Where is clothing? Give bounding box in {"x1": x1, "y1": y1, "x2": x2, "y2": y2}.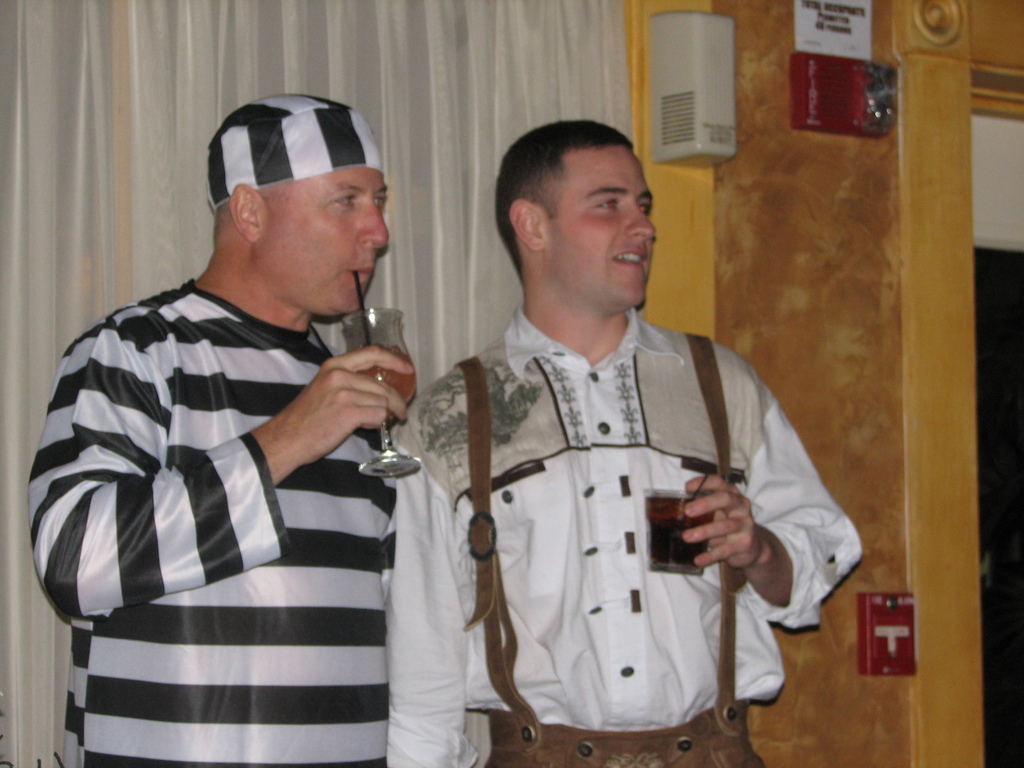
{"x1": 26, "y1": 275, "x2": 396, "y2": 767}.
